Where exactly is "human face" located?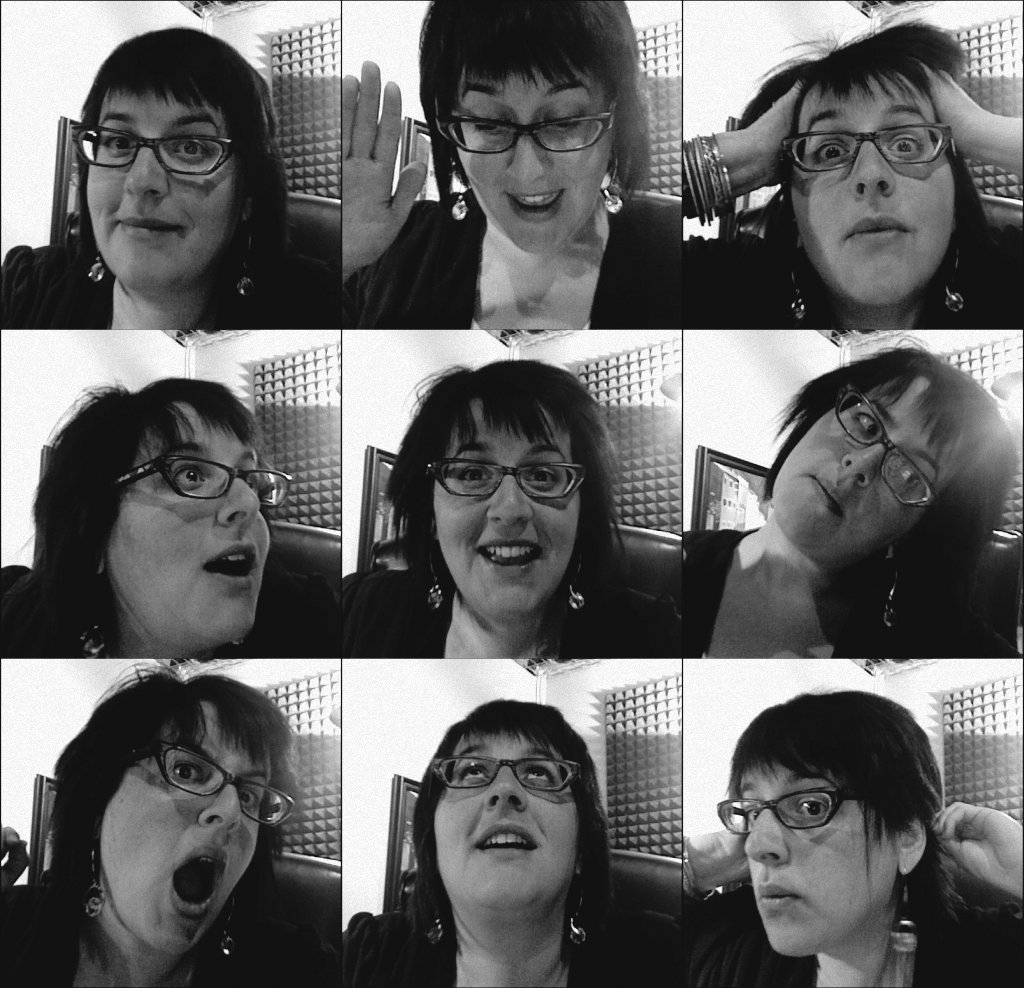
Its bounding box is [429,389,583,640].
